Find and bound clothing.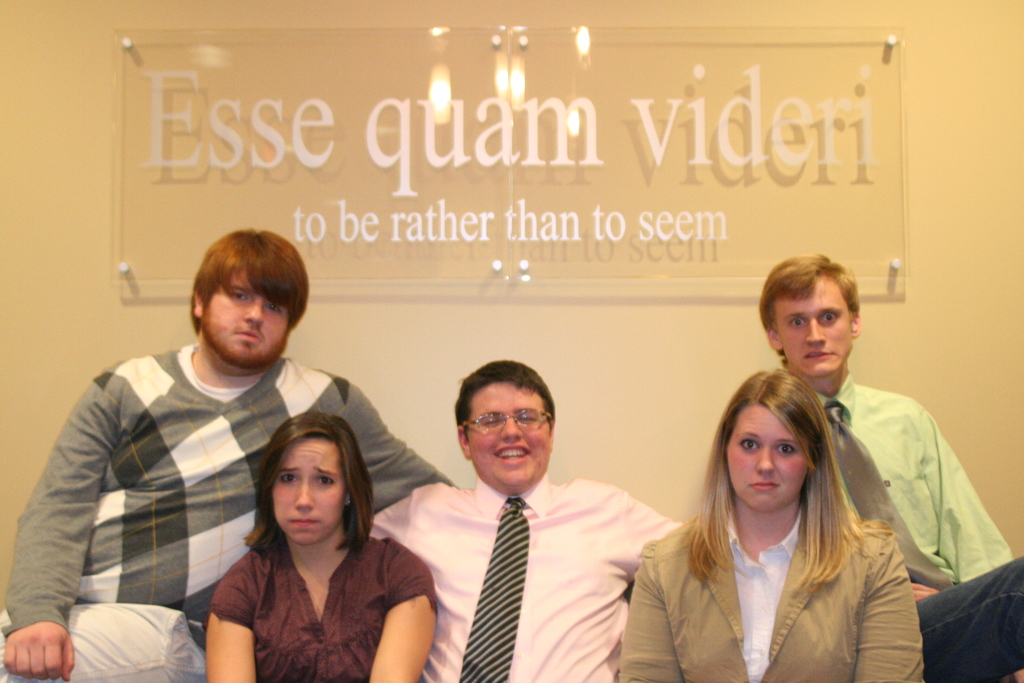
Bound: 624:493:926:682.
